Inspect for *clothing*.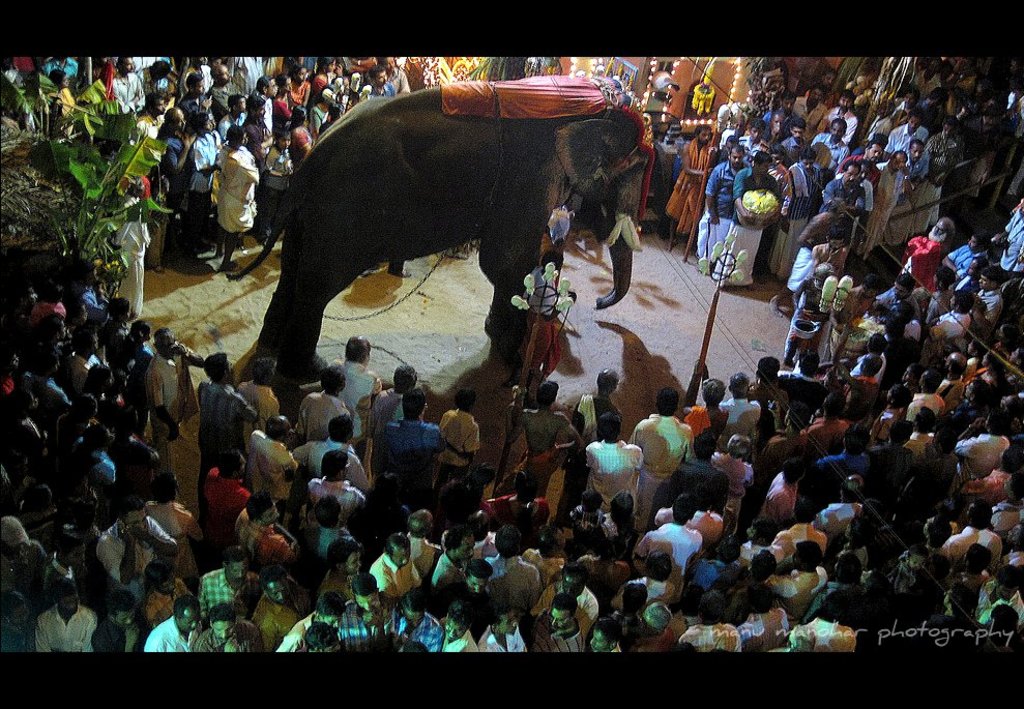
Inspection: detection(487, 409, 568, 498).
